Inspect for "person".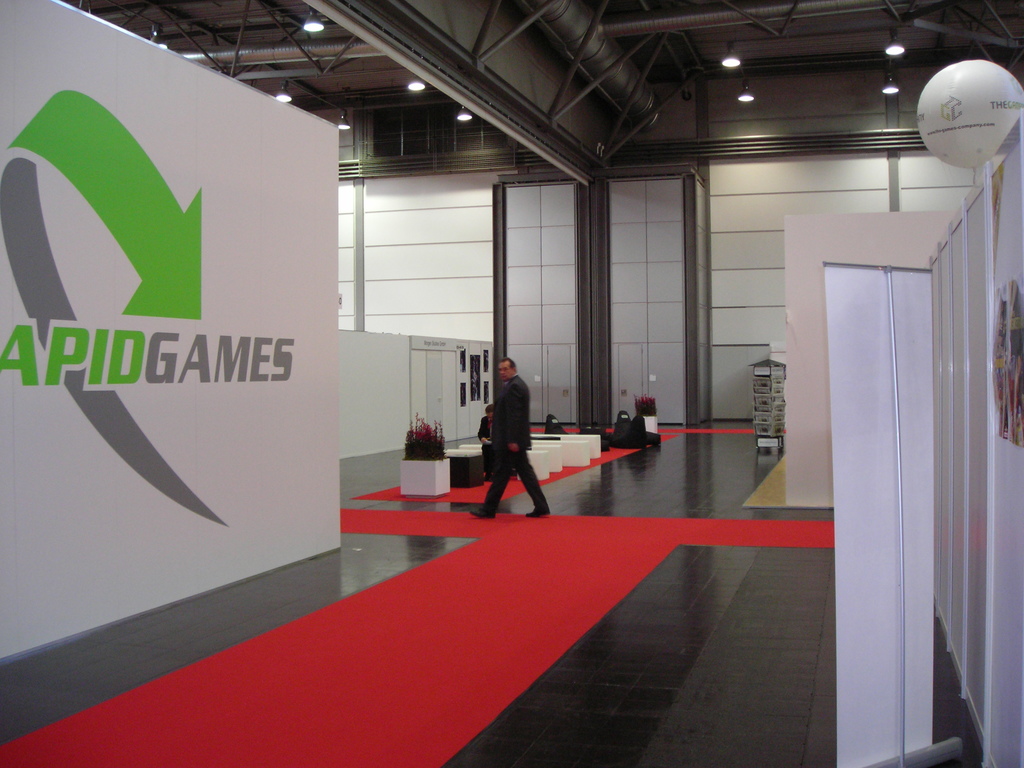
Inspection: x1=470 y1=399 x2=496 y2=494.
